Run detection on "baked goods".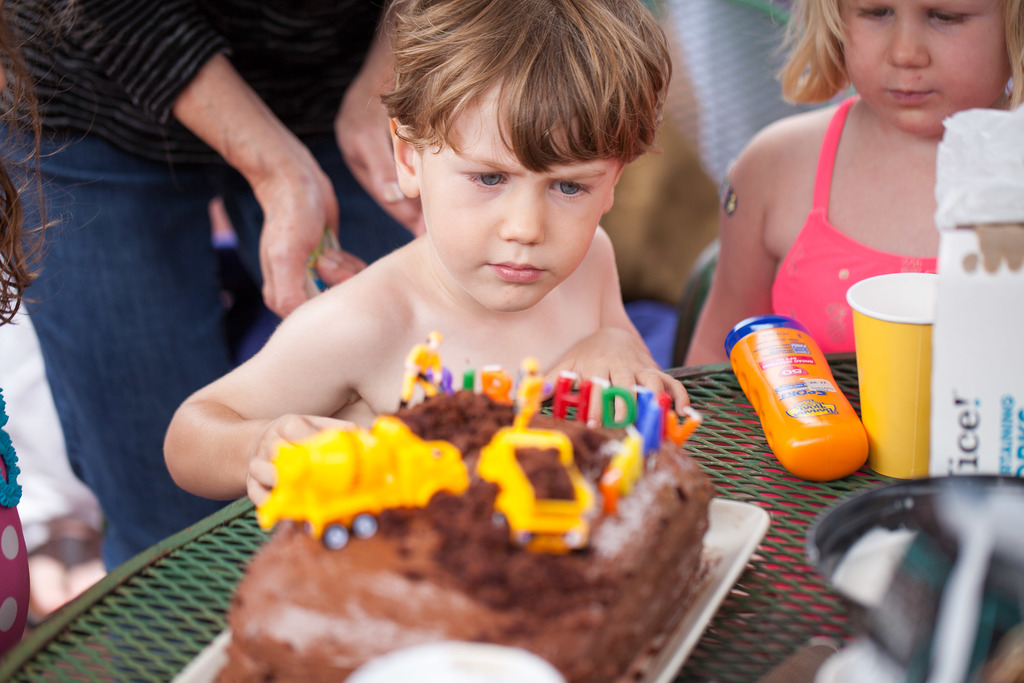
Result: (216,384,715,682).
